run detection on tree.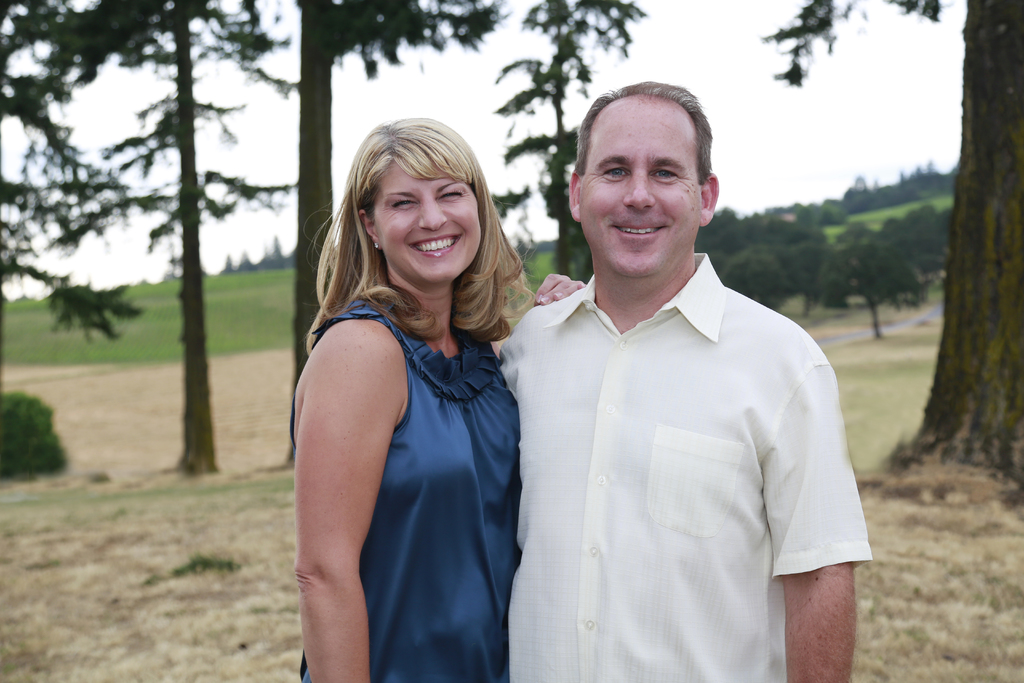
Result: [815, 240, 931, 346].
